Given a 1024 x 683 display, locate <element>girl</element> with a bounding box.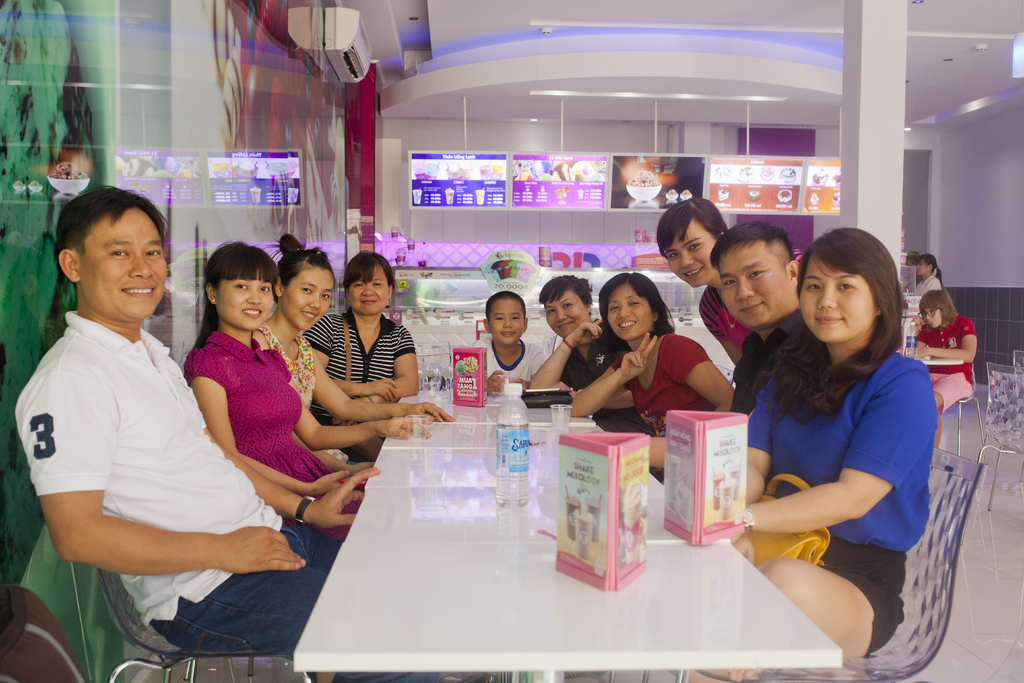
Located: crop(178, 240, 367, 542).
